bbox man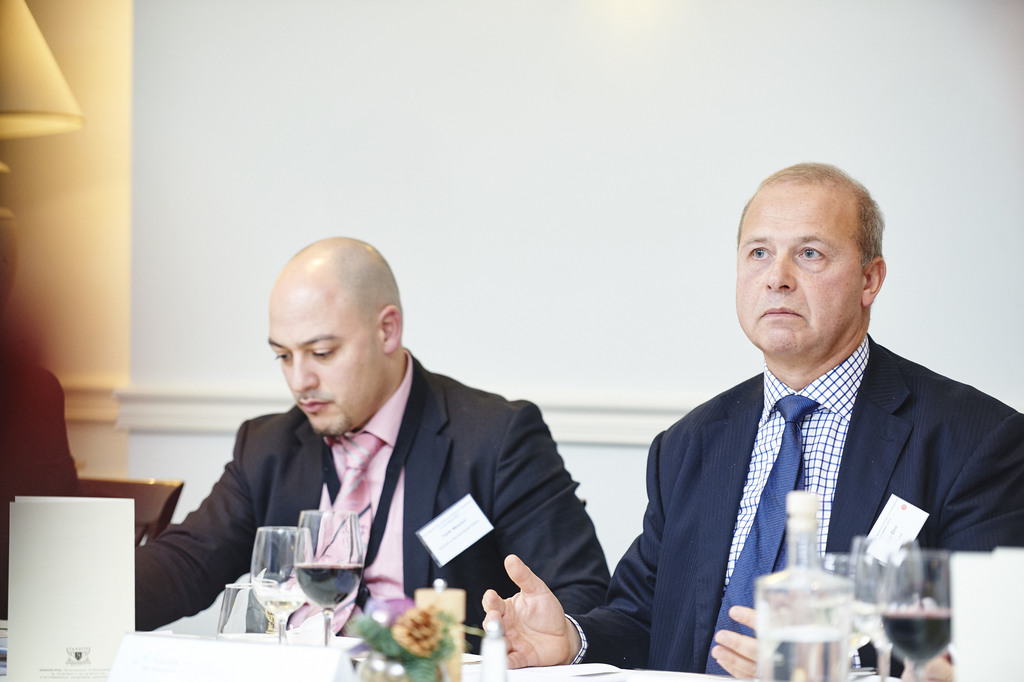
{"x1": 616, "y1": 181, "x2": 1012, "y2": 656}
